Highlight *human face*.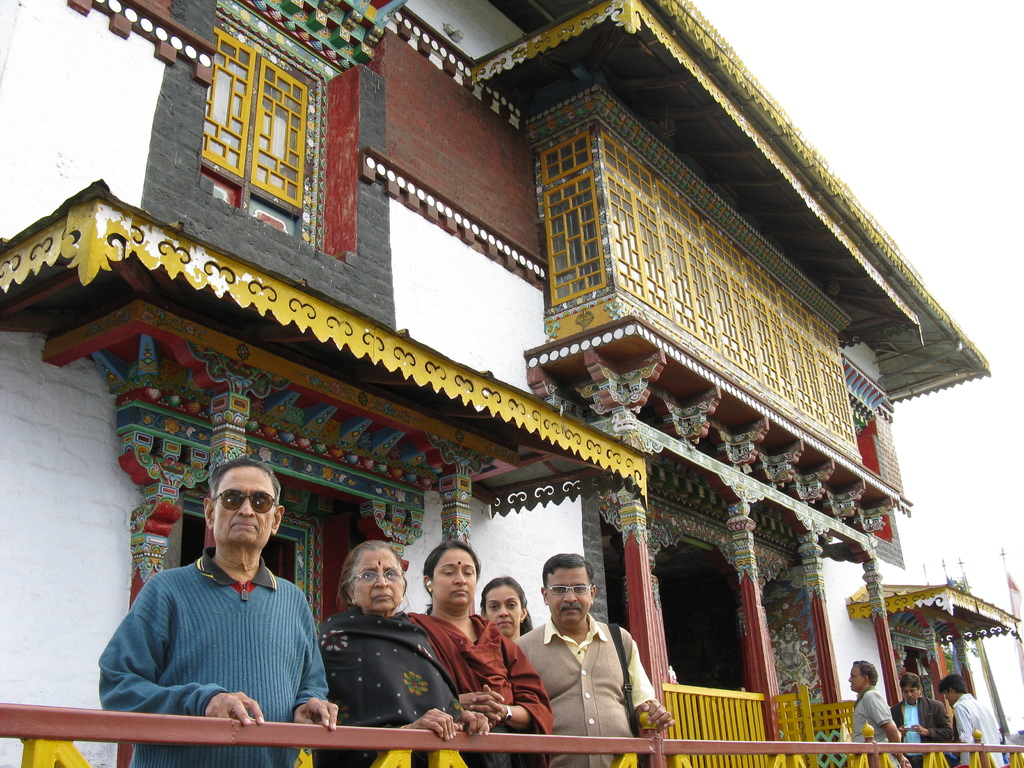
Highlighted region: Rect(354, 550, 406, 611).
